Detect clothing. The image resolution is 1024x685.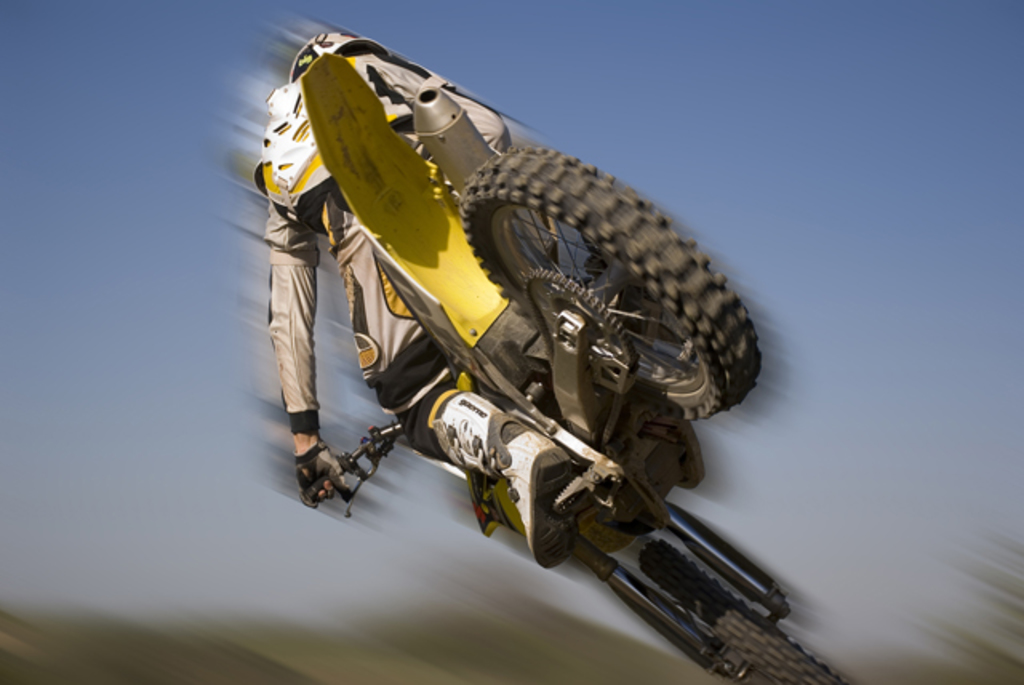
locate(254, 51, 517, 471).
